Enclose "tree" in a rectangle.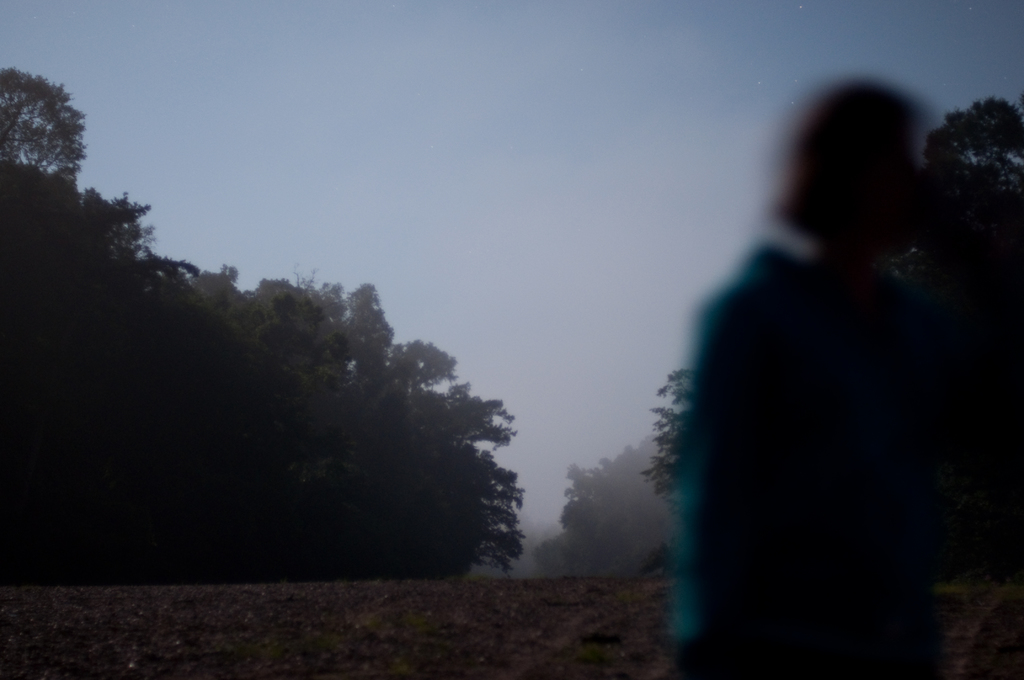
(0, 58, 84, 188).
